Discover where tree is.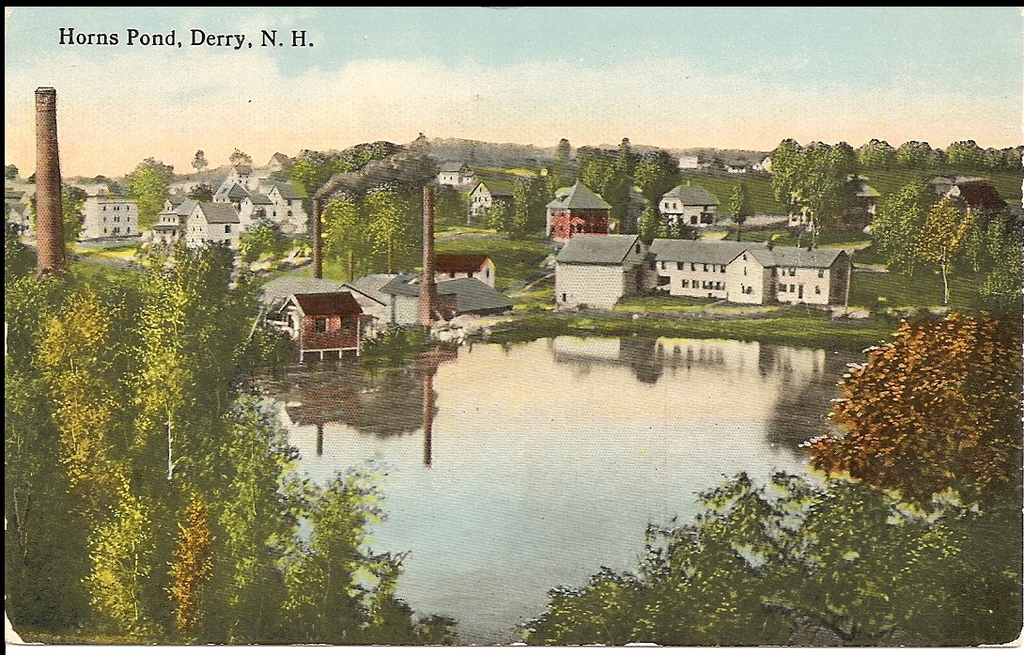
Discovered at 815/151/870/230.
